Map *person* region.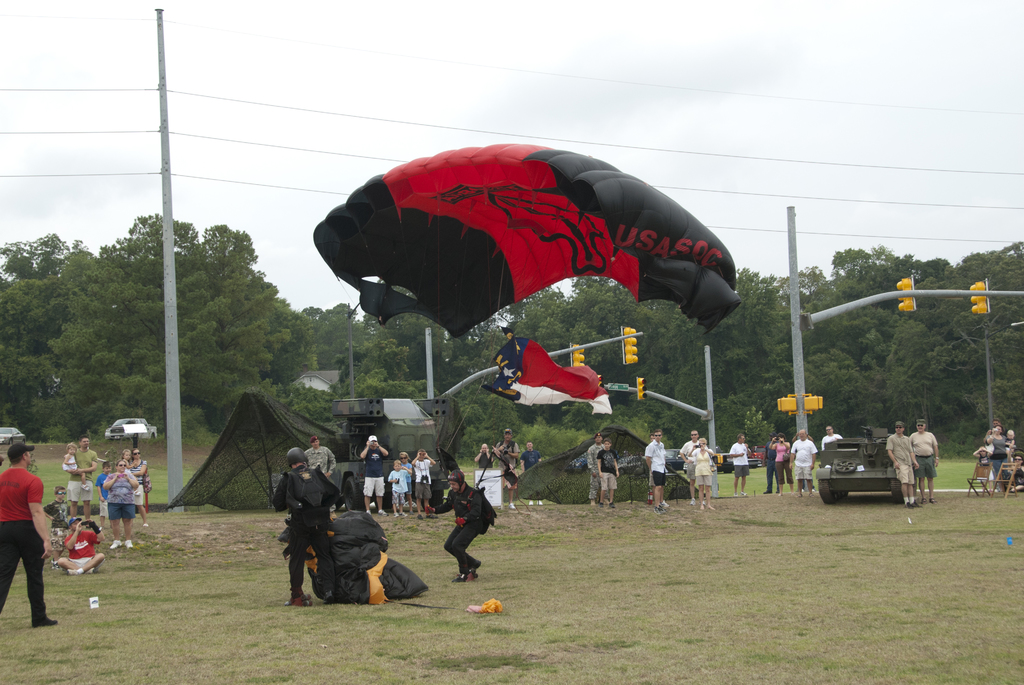
Mapped to Rect(42, 489, 82, 572).
